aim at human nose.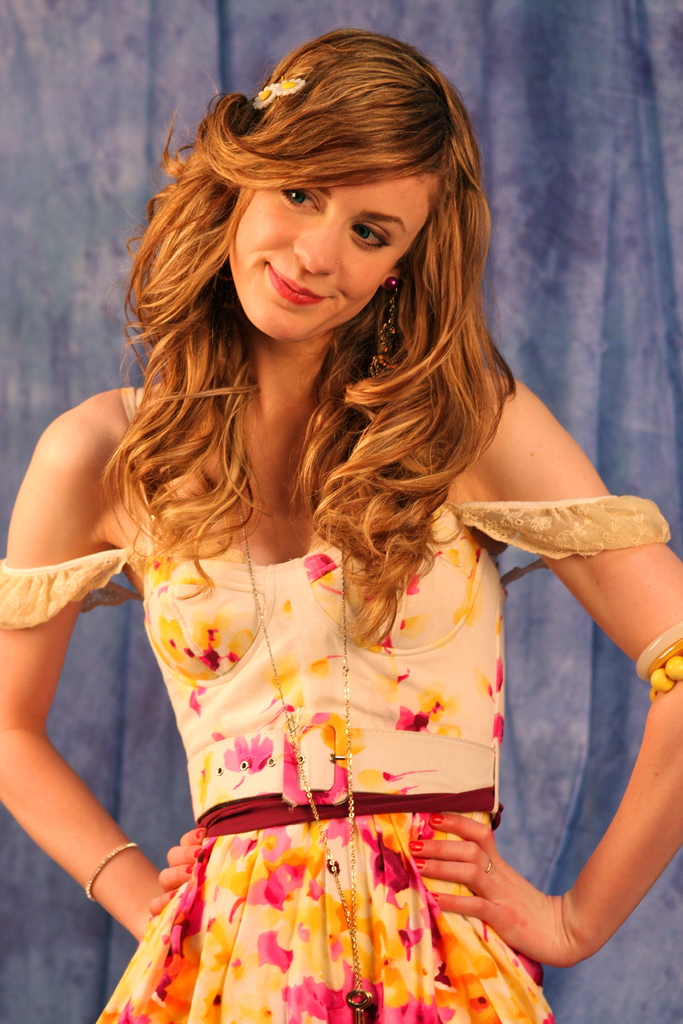
Aimed at 294/204/342/279.
